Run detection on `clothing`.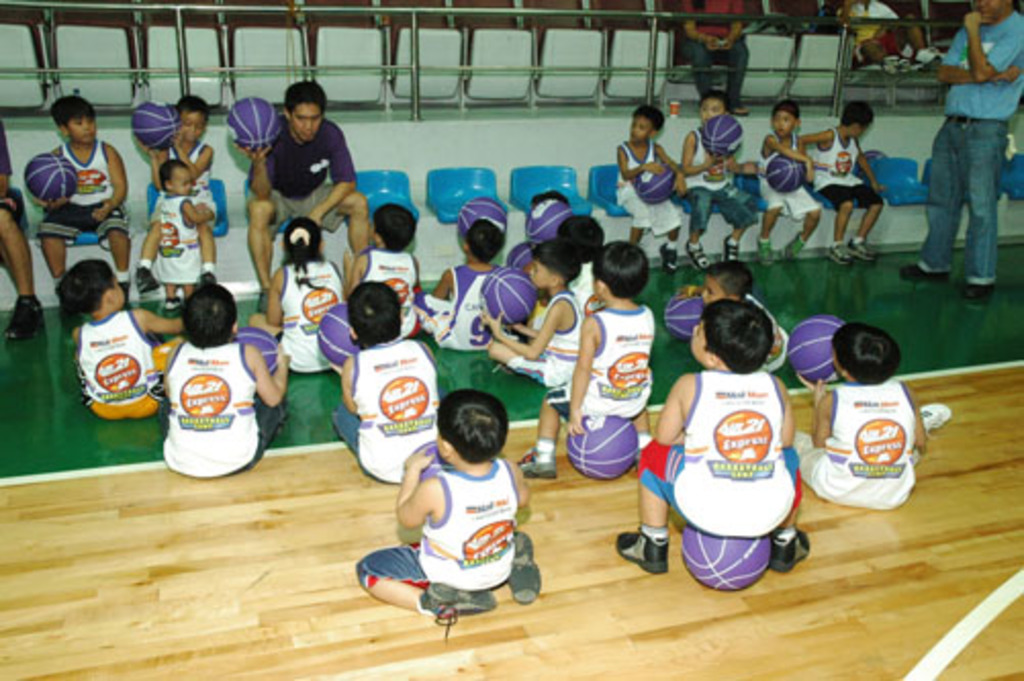
Result: detection(352, 460, 525, 597).
